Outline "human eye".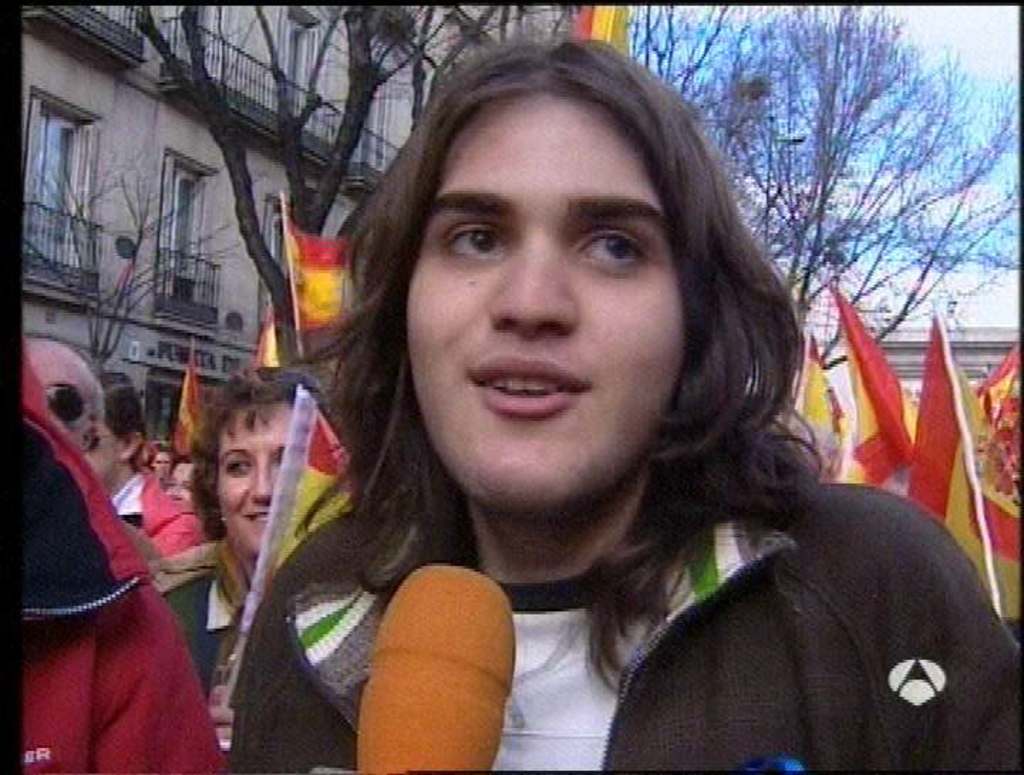
Outline: box=[575, 223, 654, 279].
